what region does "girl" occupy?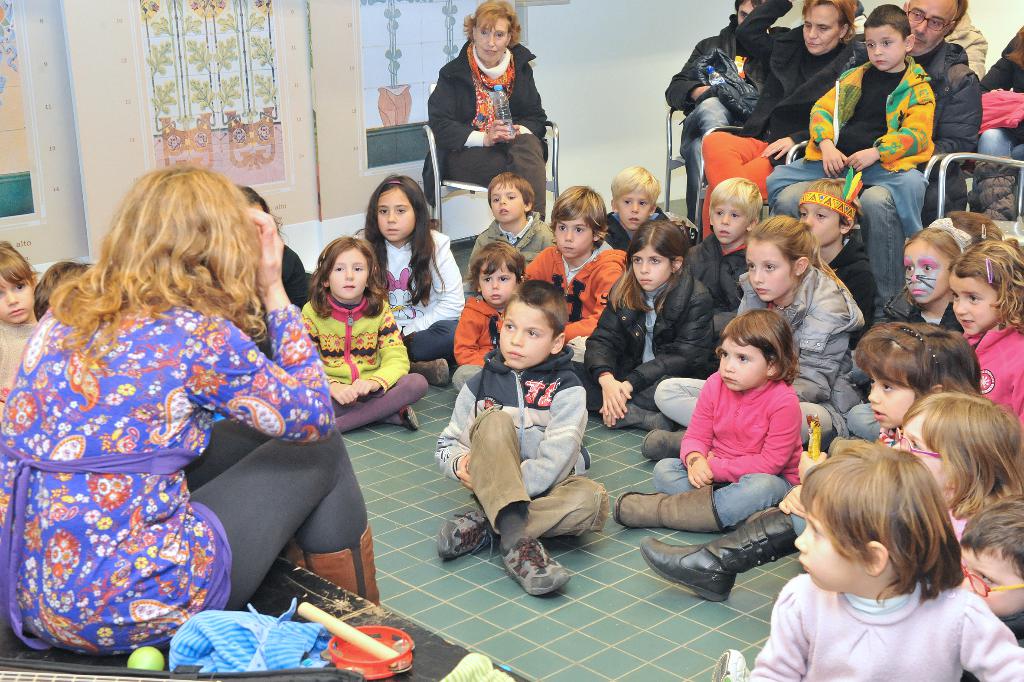
(left=640, top=320, right=981, bottom=603).
